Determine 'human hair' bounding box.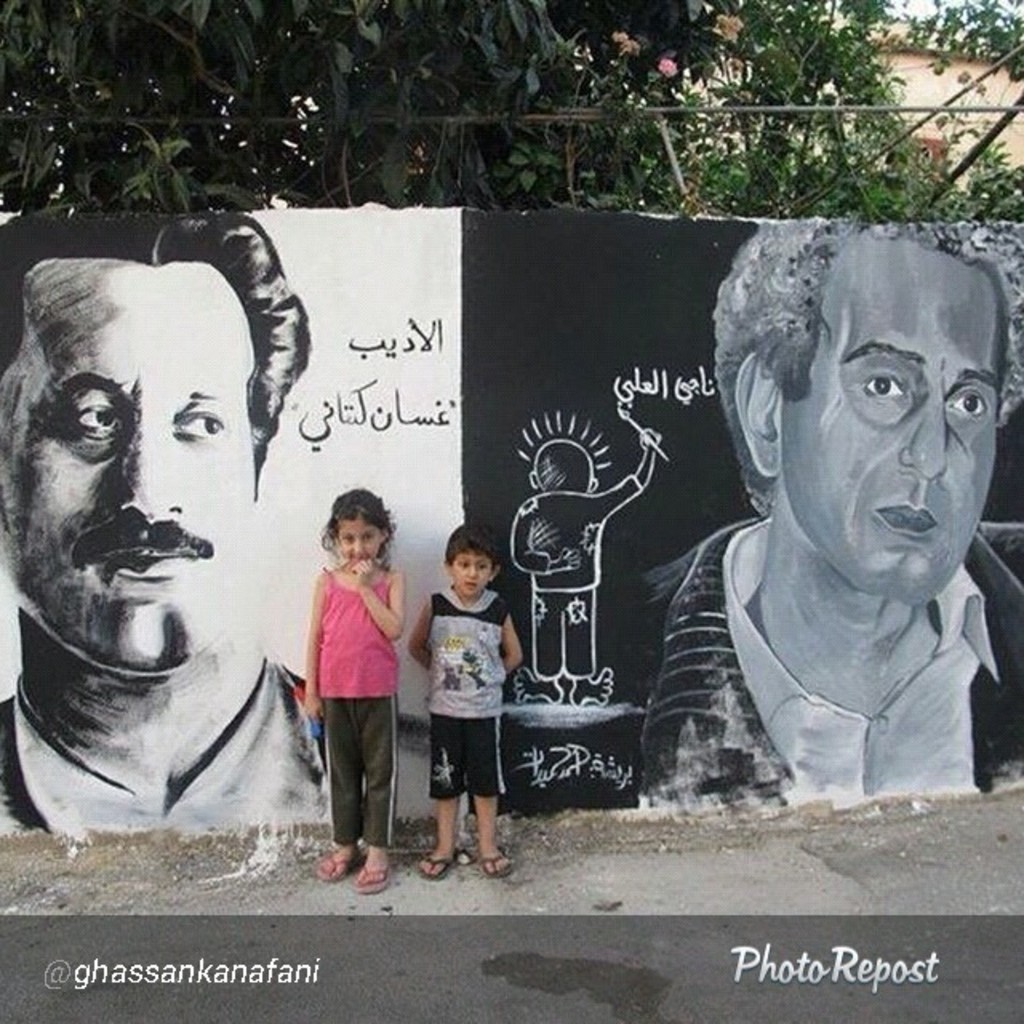
Determined: <region>538, 440, 589, 493</region>.
